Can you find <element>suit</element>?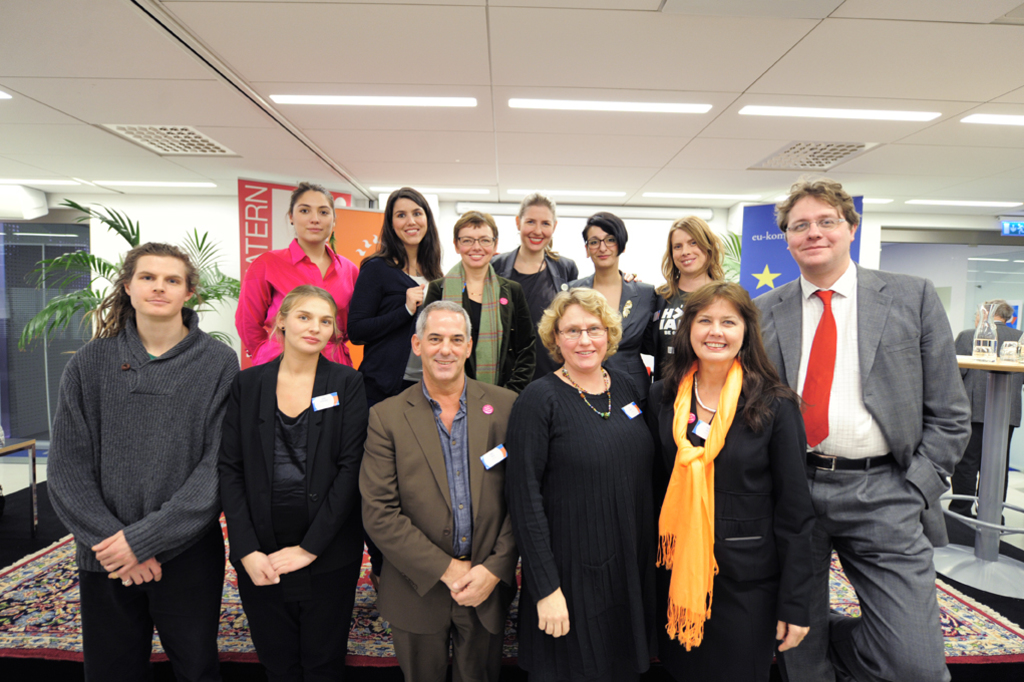
Yes, bounding box: x1=656 y1=353 x2=824 y2=676.
